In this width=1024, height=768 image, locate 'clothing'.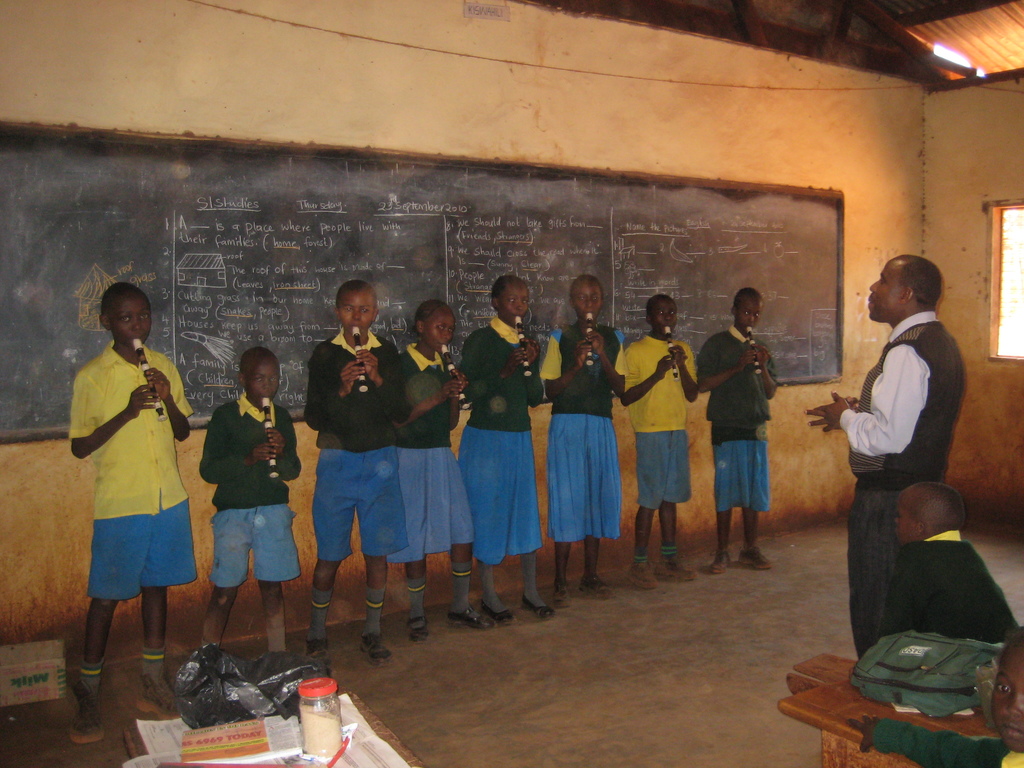
Bounding box: {"x1": 884, "y1": 525, "x2": 1023, "y2": 652}.
